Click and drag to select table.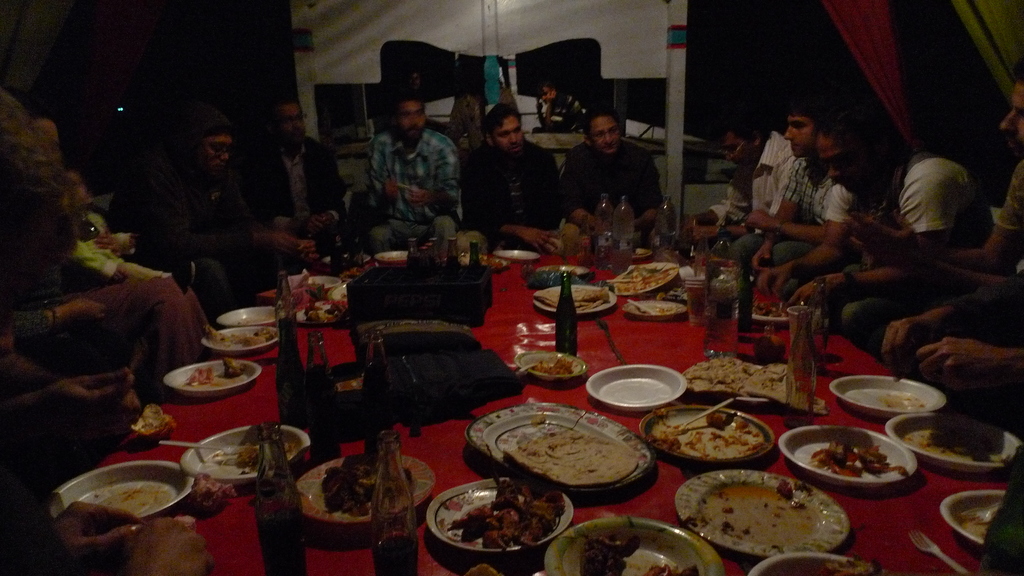
Selection: box=[54, 238, 994, 575].
